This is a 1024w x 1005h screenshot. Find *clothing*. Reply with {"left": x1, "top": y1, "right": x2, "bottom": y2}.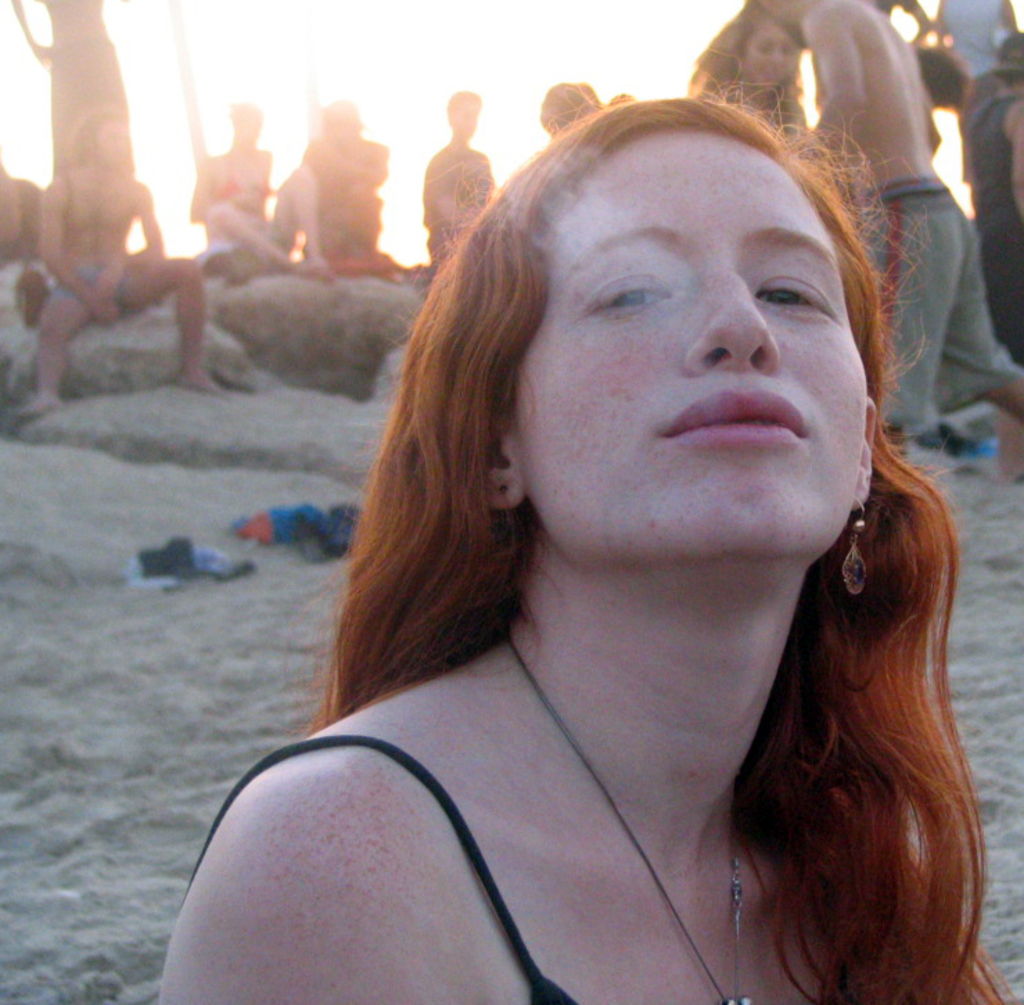
{"left": 937, "top": 0, "right": 999, "bottom": 98}.
